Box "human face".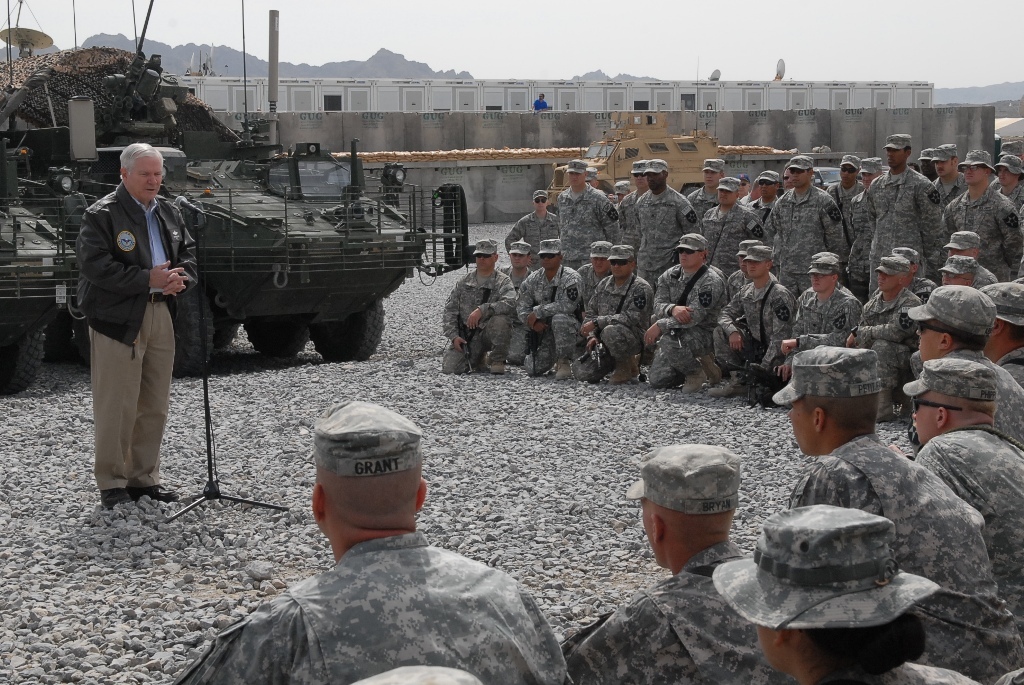
(left=718, top=189, right=733, bottom=203).
